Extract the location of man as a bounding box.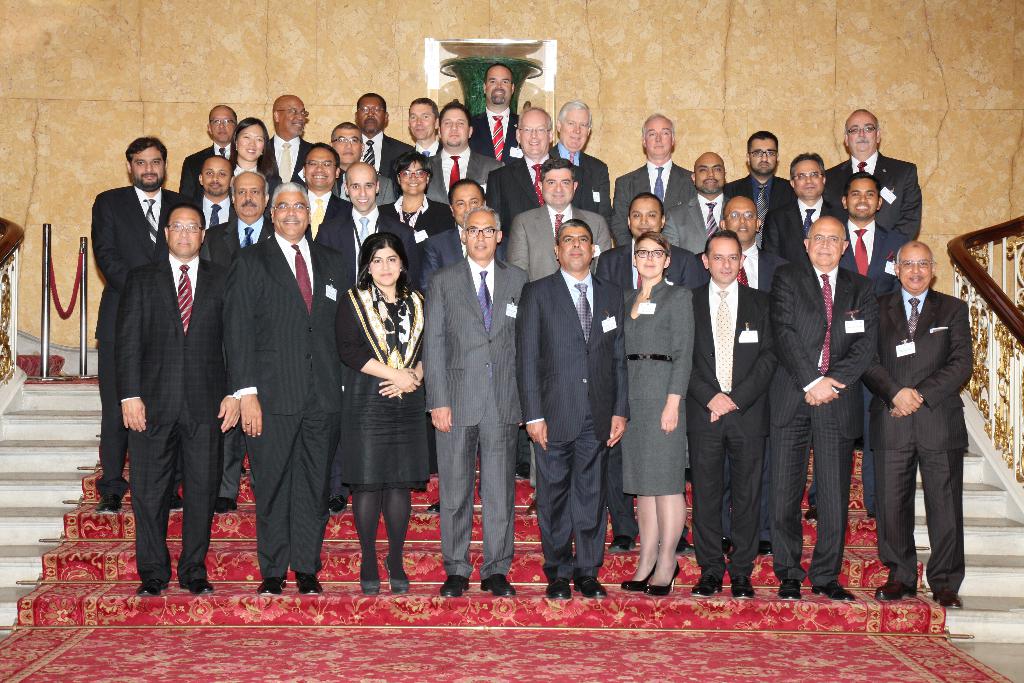
332,165,390,459.
